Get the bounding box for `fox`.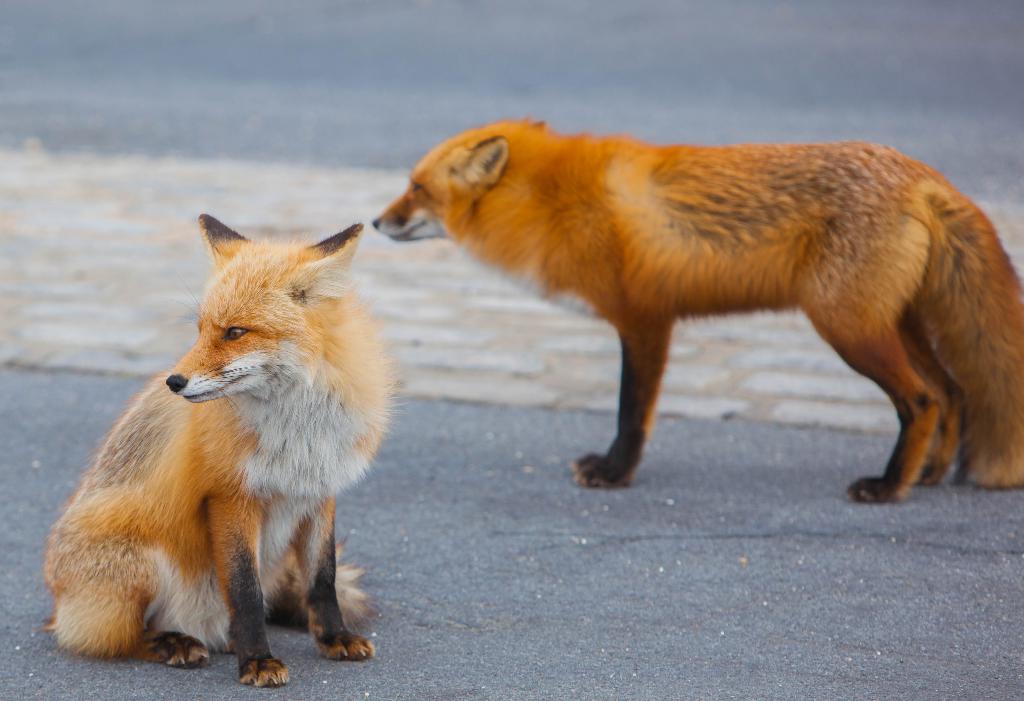
select_region(40, 211, 410, 688).
